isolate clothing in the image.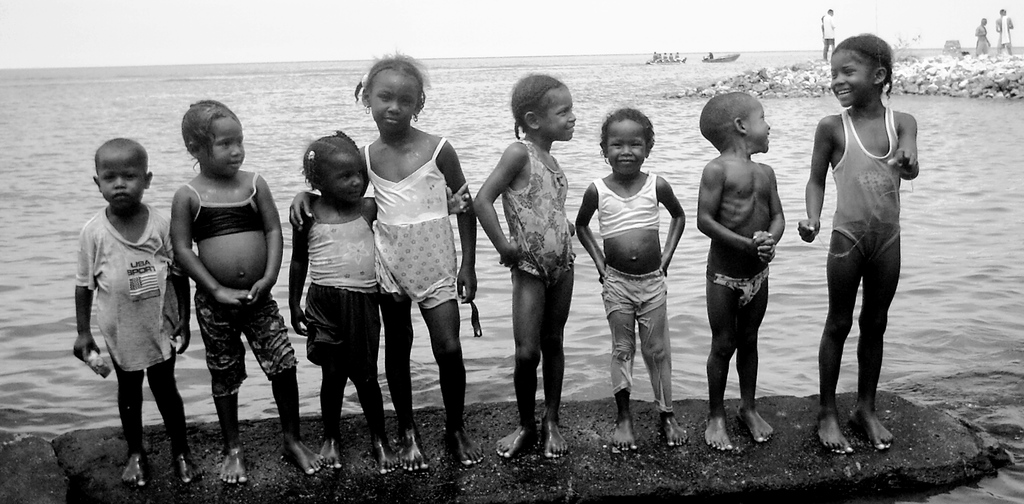
Isolated region: x1=705, y1=263, x2=769, y2=309.
